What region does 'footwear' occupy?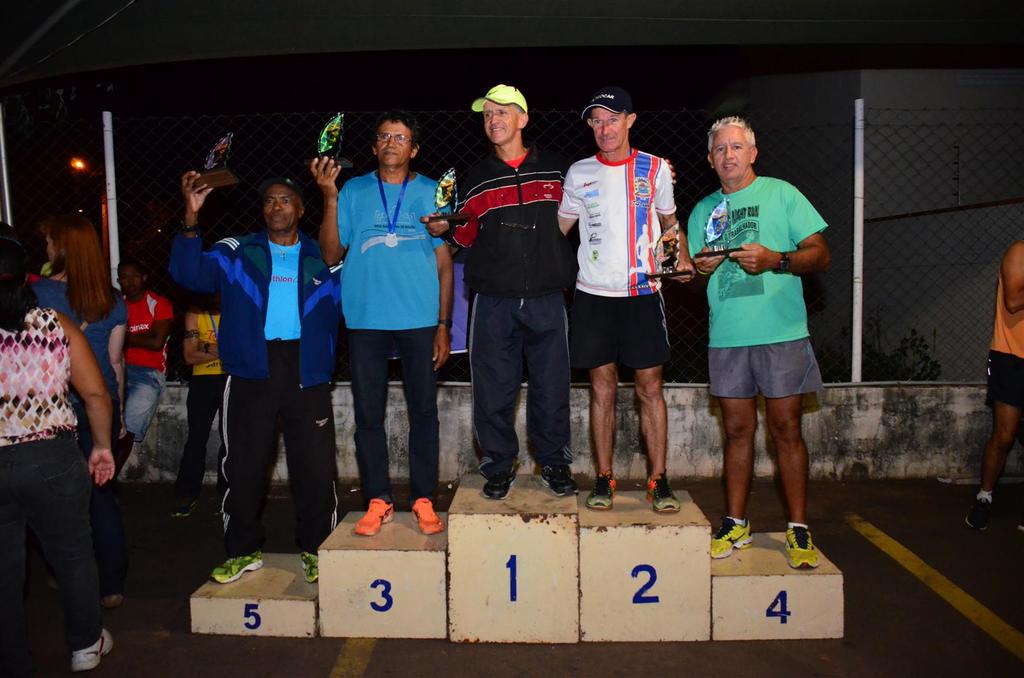
<box>412,498,440,536</box>.
